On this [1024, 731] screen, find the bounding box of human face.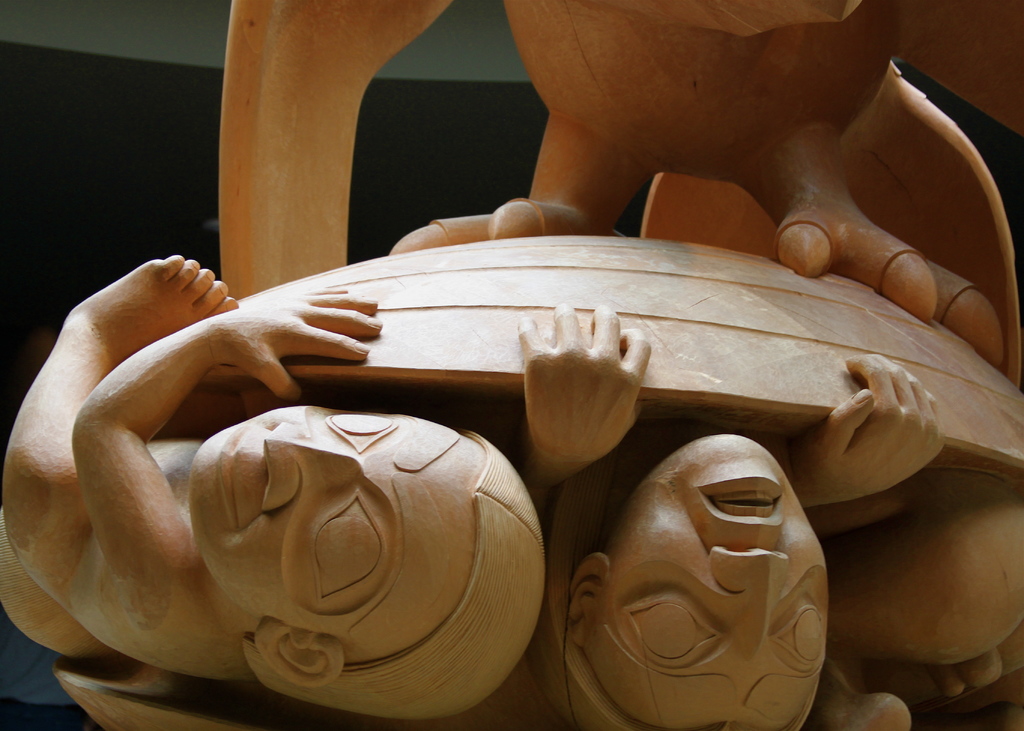
Bounding box: 189:405:488:662.
